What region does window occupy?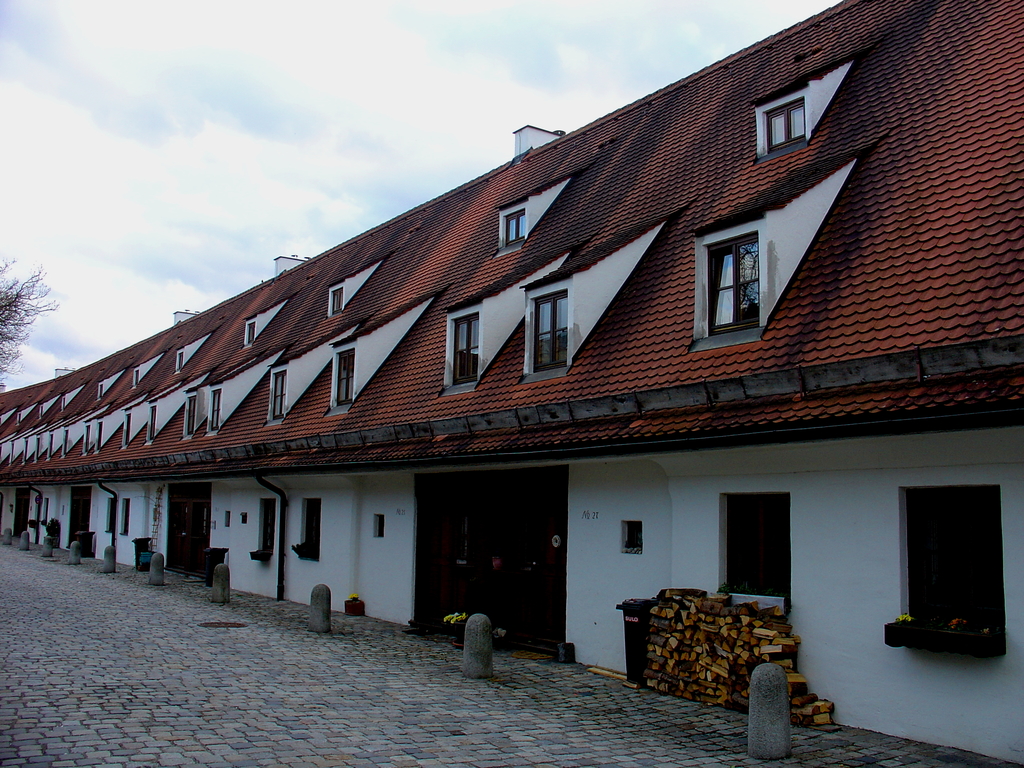
134 366 143 386.
